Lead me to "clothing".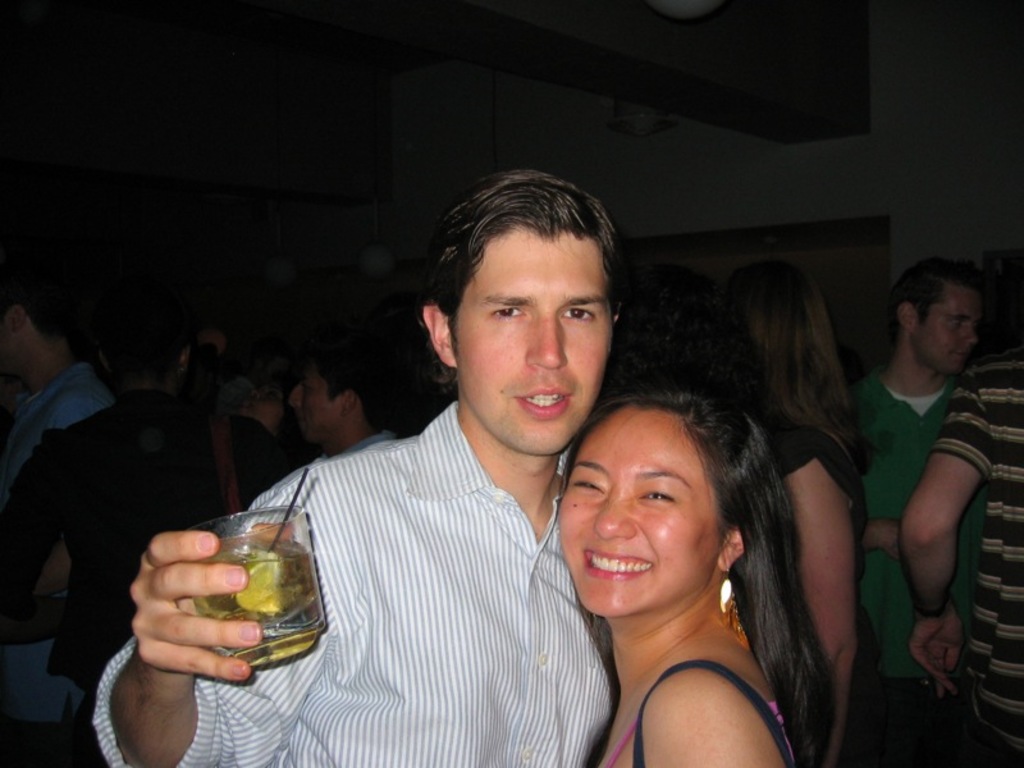
Lead to [868,374,961,755].
